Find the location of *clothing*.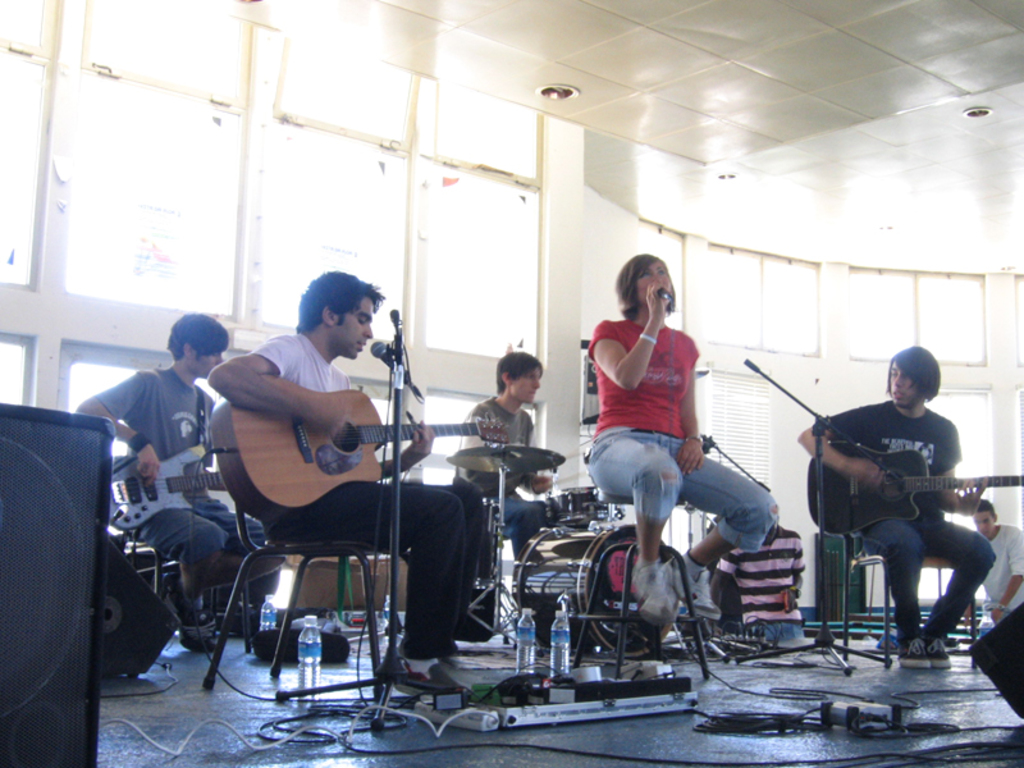
Location: 974:526:1023:641.
